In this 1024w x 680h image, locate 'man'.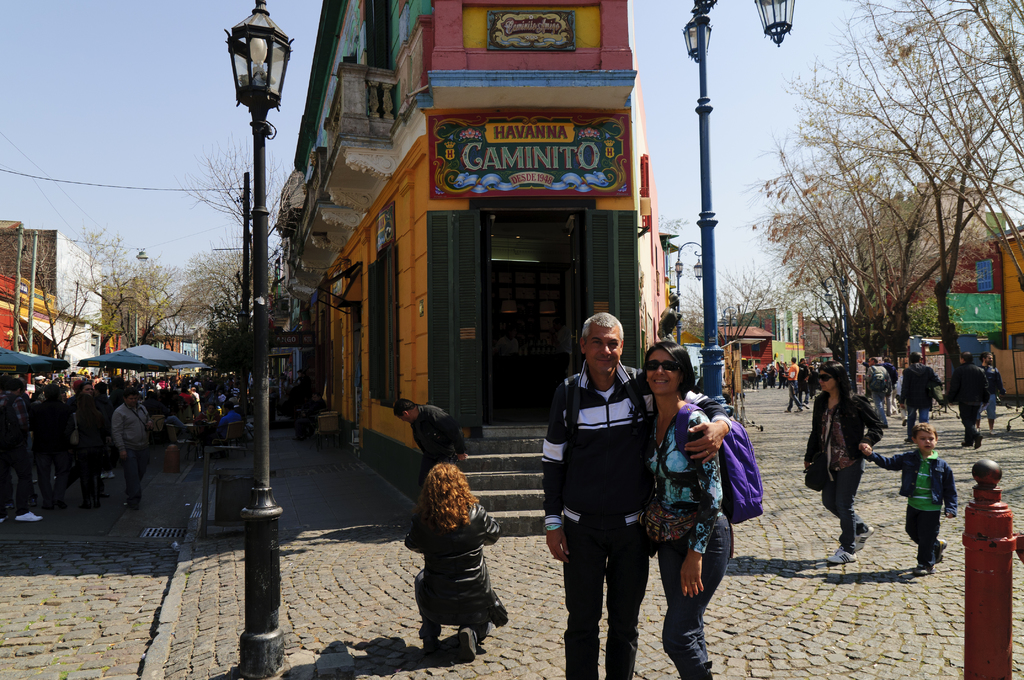
Bounding box: 78, 378, 118, 512.
